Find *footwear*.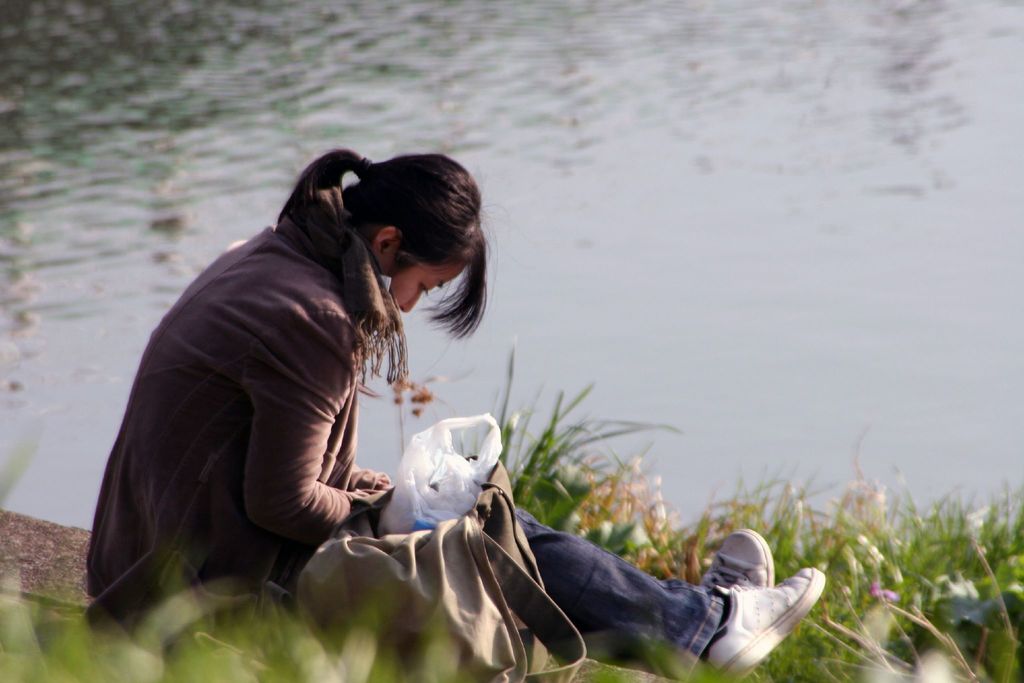
bbox(703, 529, 775, 591).
